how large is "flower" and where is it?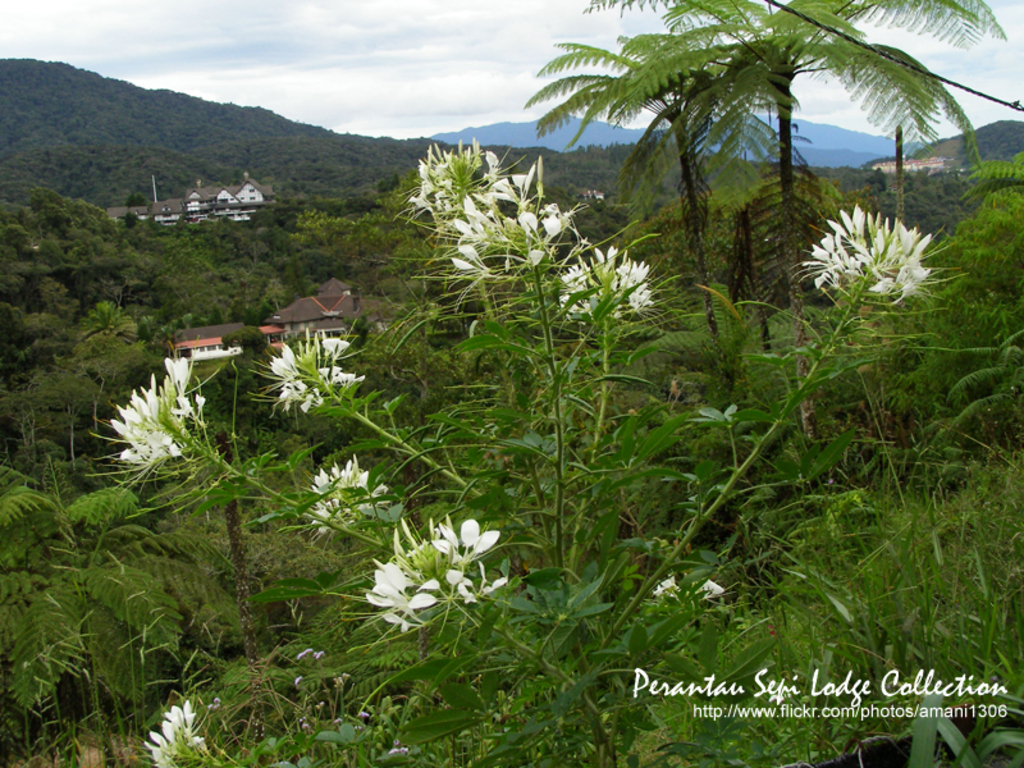
Bounding box: x1=421, y1=140, x2=506, y2=204.
